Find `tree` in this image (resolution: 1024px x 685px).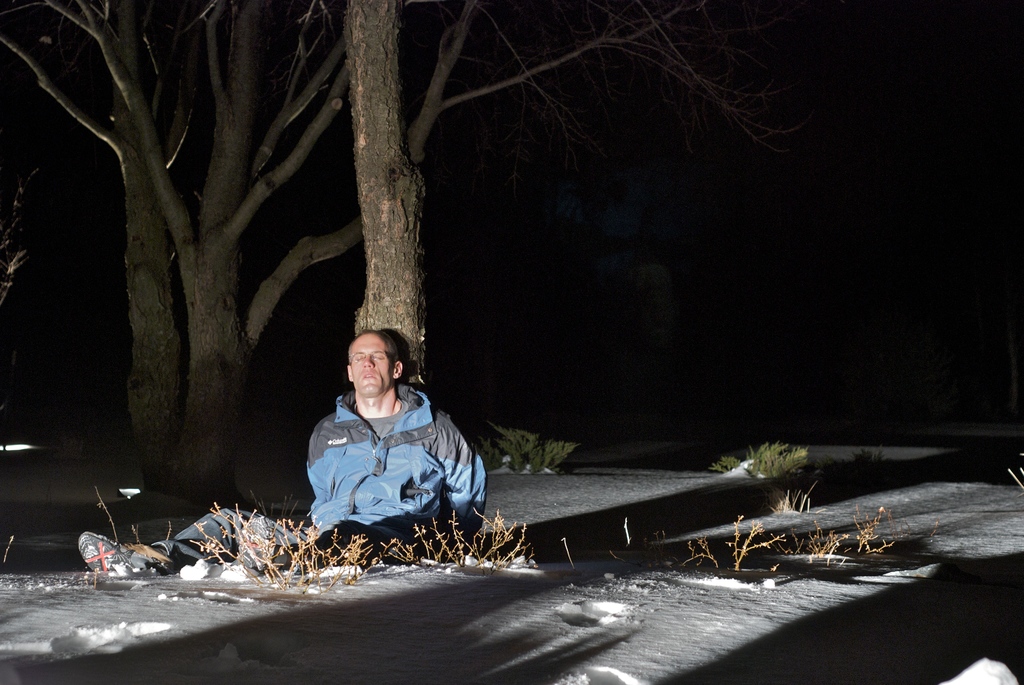
bbox(341, 0, 435, 389).
